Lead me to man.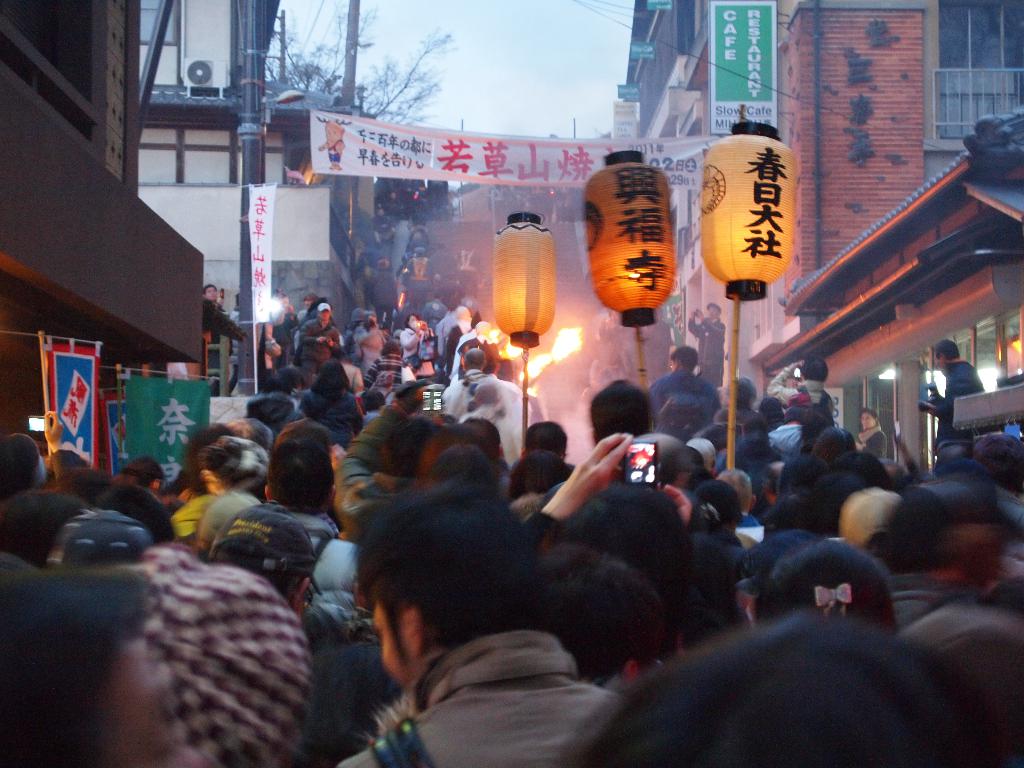
Lead to region(200, 281, 251, 396).
